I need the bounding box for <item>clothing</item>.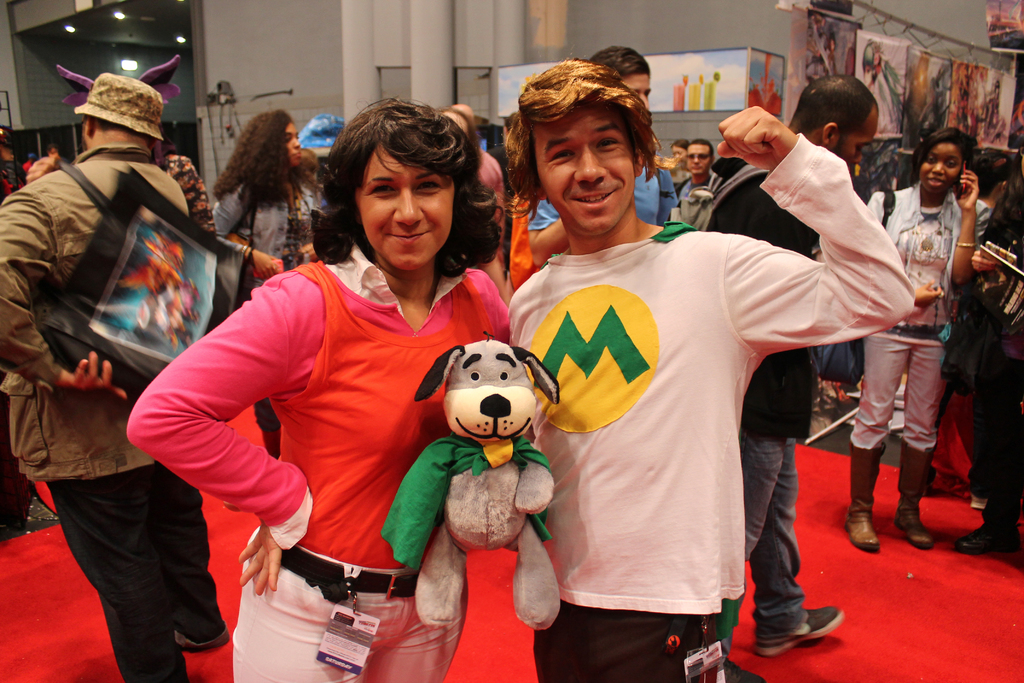
Here it is: locate(506, 131, 913, 682).
